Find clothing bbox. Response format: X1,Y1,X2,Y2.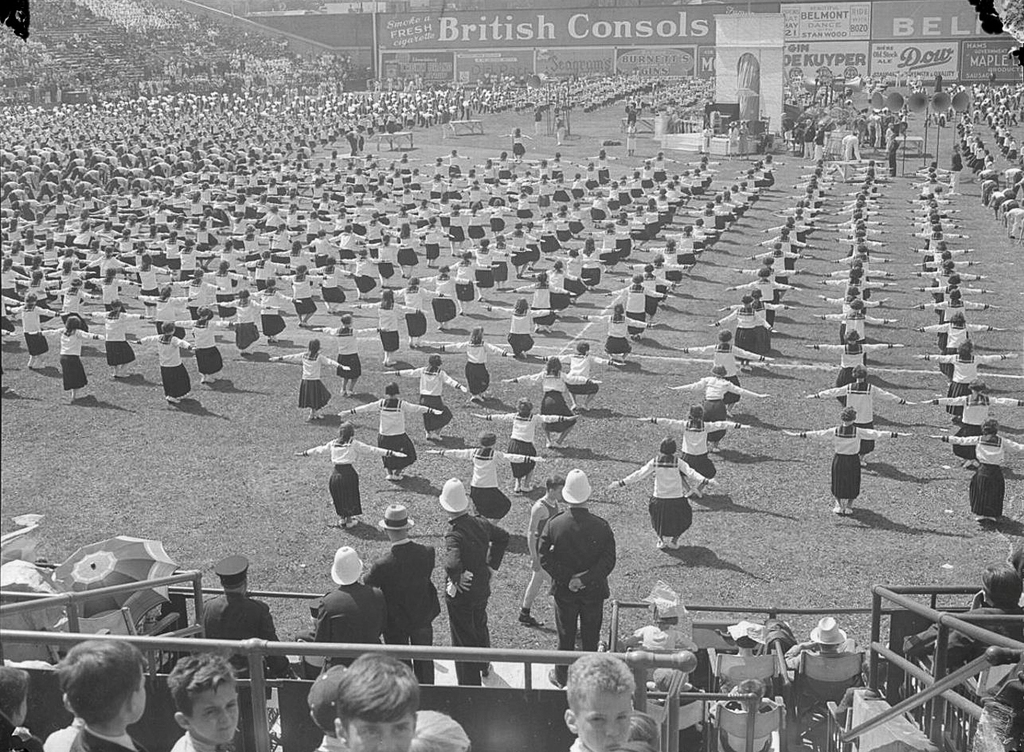
721,699,773,751.
